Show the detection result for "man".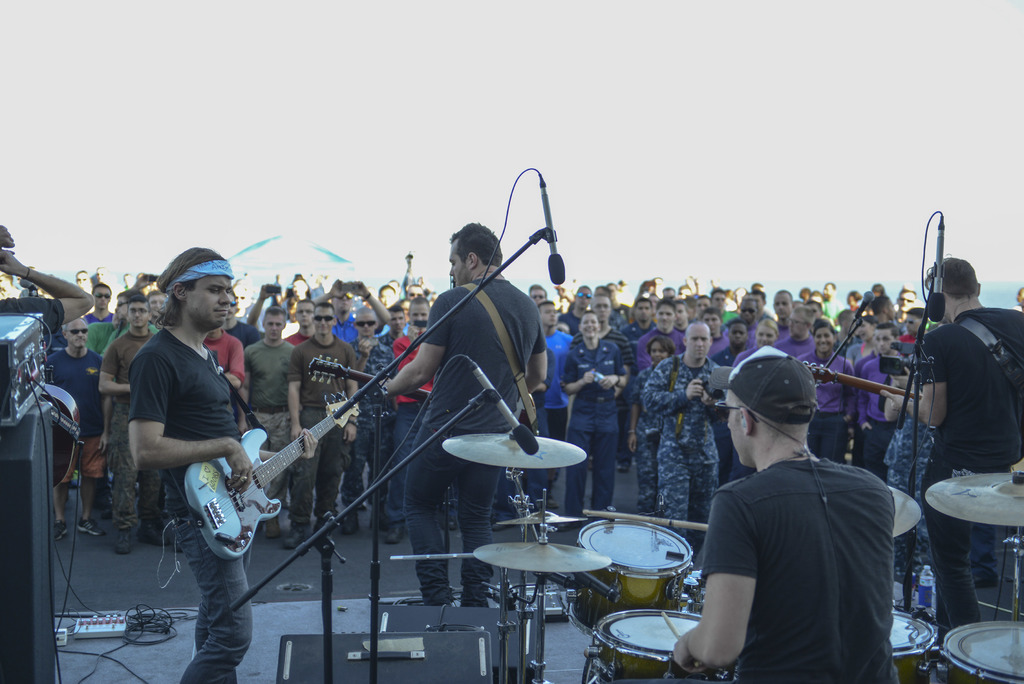
[left=567, top=289, right=638, bottom=414].
